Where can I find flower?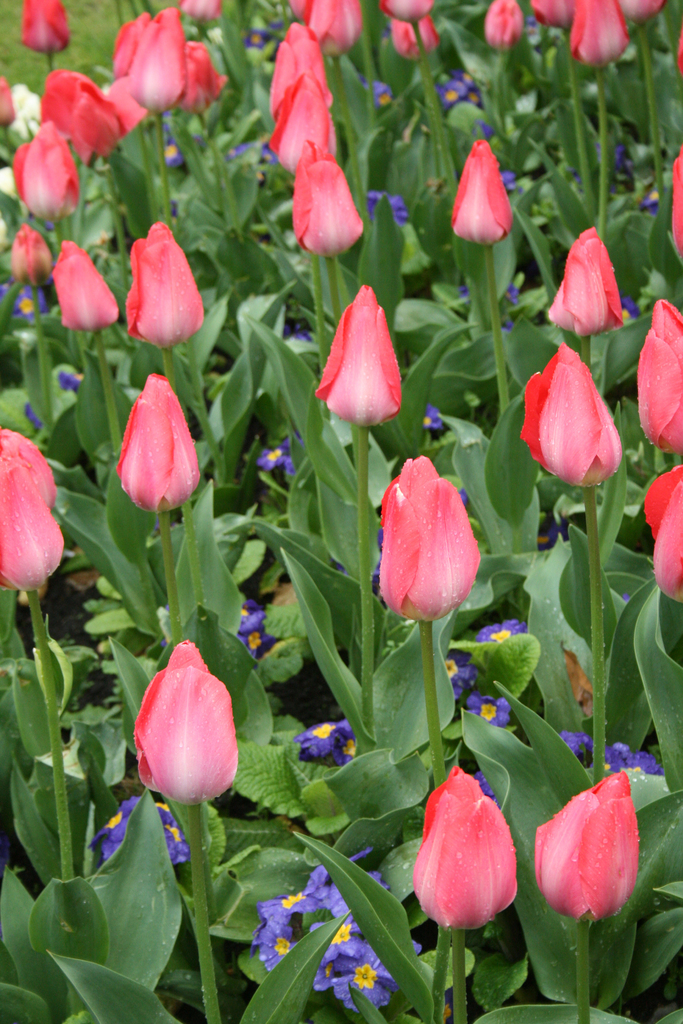
You can find it at (50,237,120,330).
